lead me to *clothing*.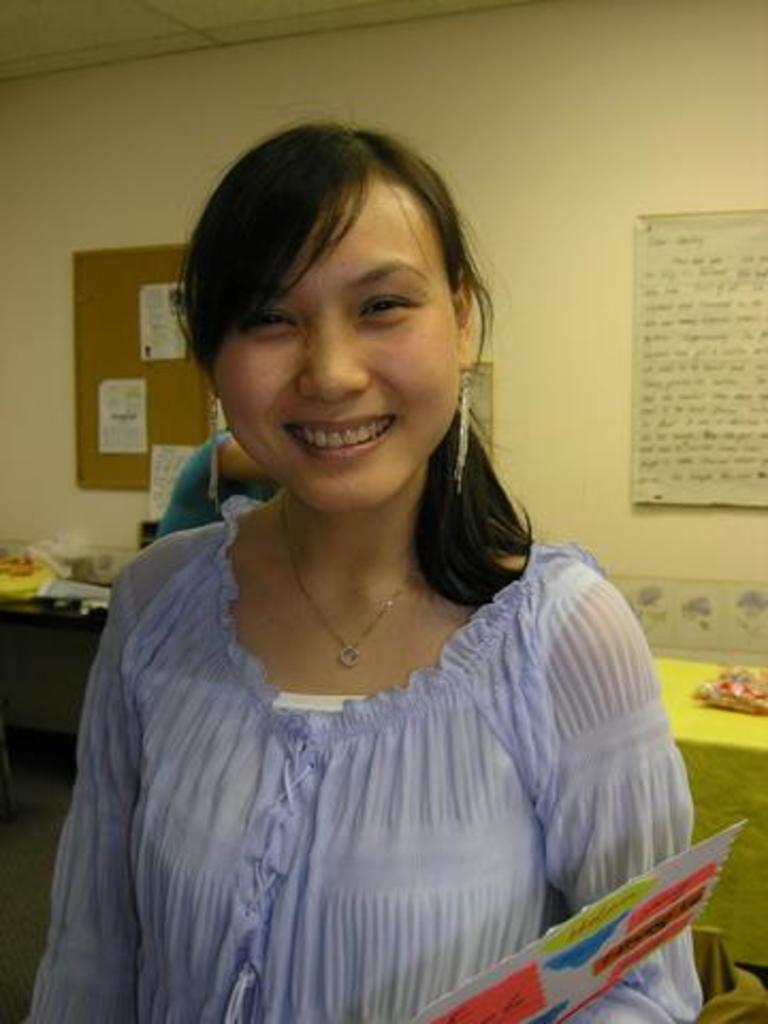
Lead to 154, 433, 284, 533.
